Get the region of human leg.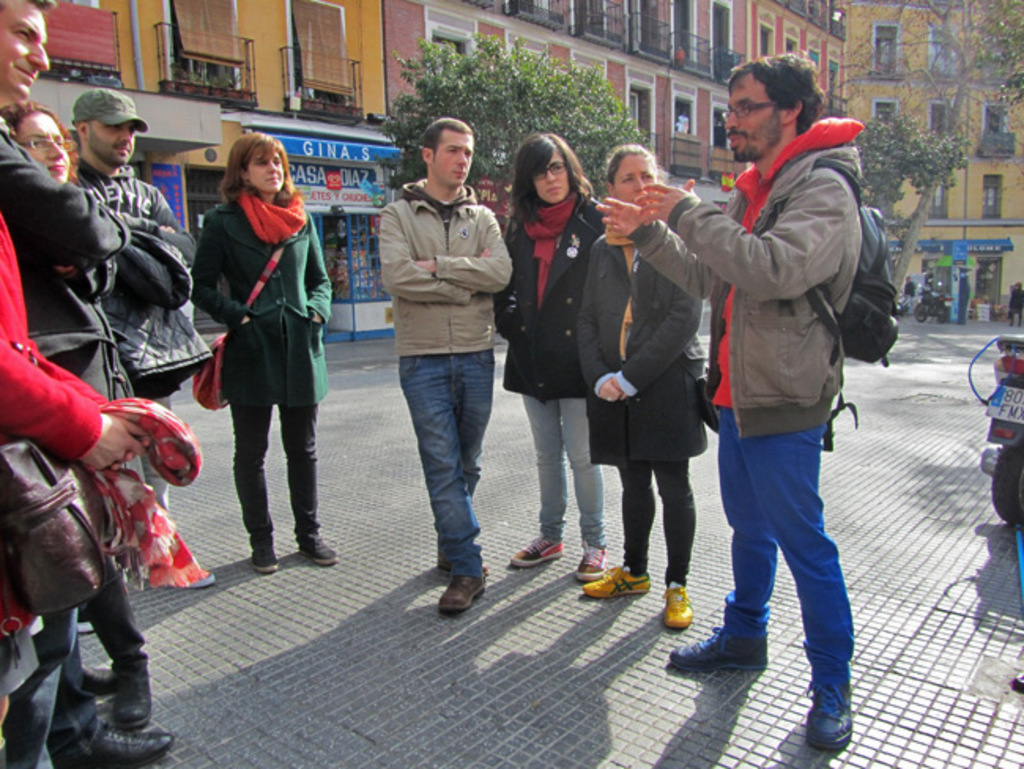
[x1=558, y1=356, x2=610, y2=581].
